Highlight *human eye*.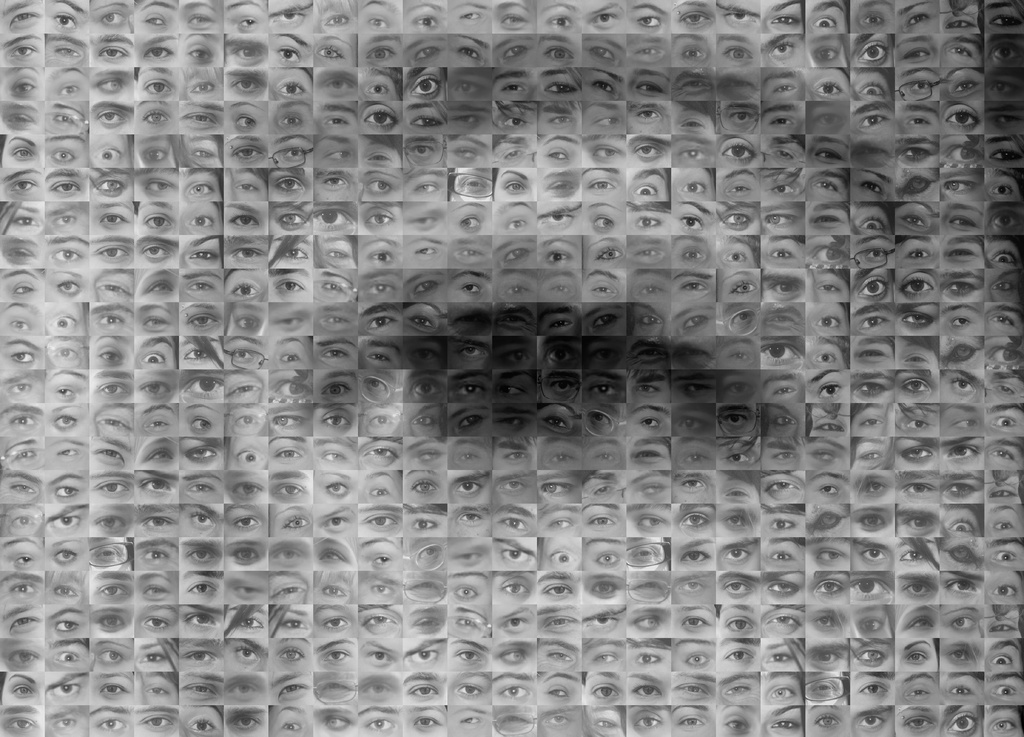
Highlighted region: bbox=(642, 313, 661, 327).
